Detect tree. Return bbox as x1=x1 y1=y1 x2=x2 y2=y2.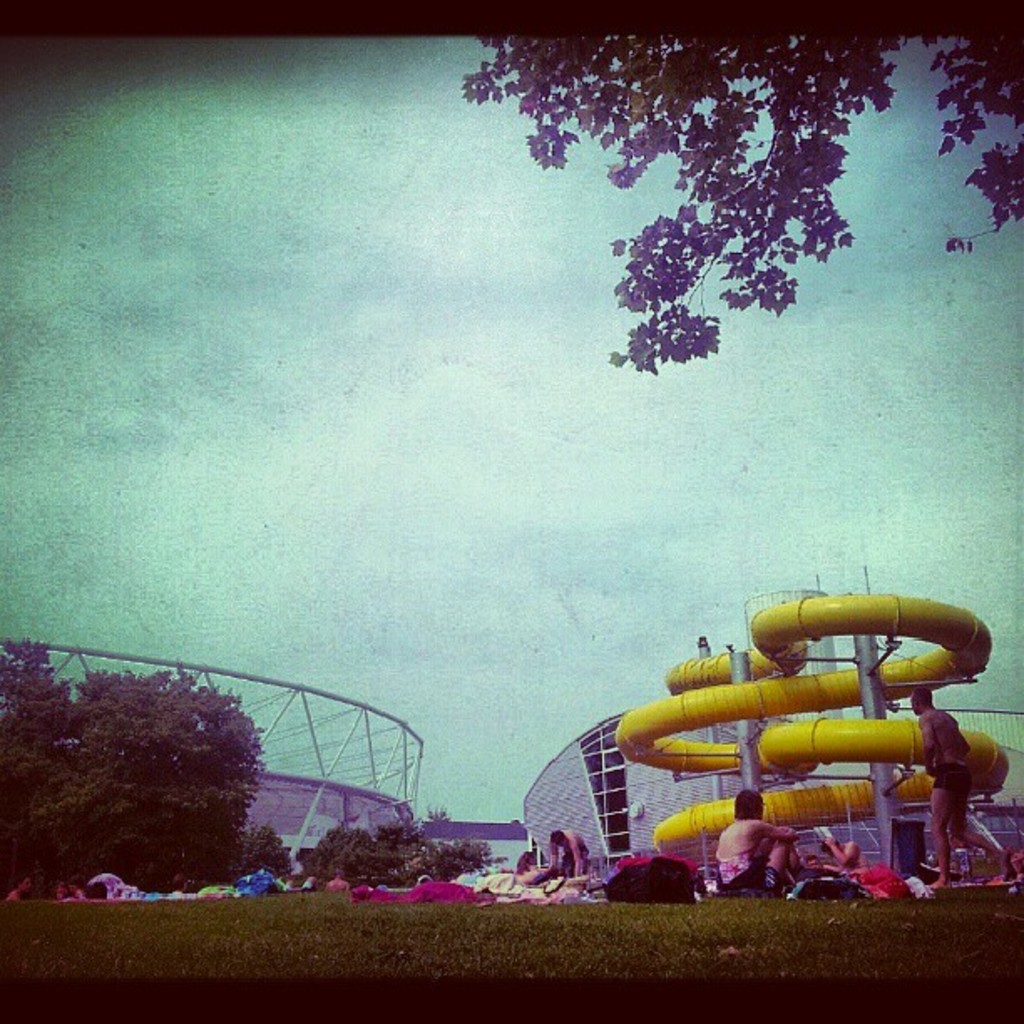
x1=248 y1=820 x2=301 y2=885.
